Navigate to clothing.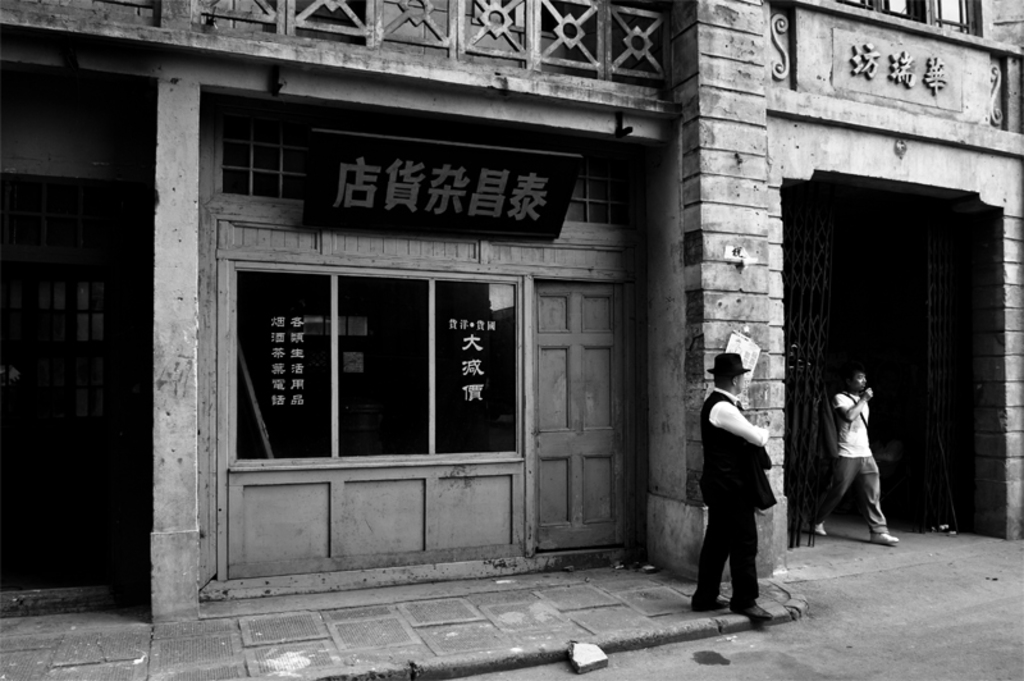
Navigation target: select_region(690, 379, 782, 625).
